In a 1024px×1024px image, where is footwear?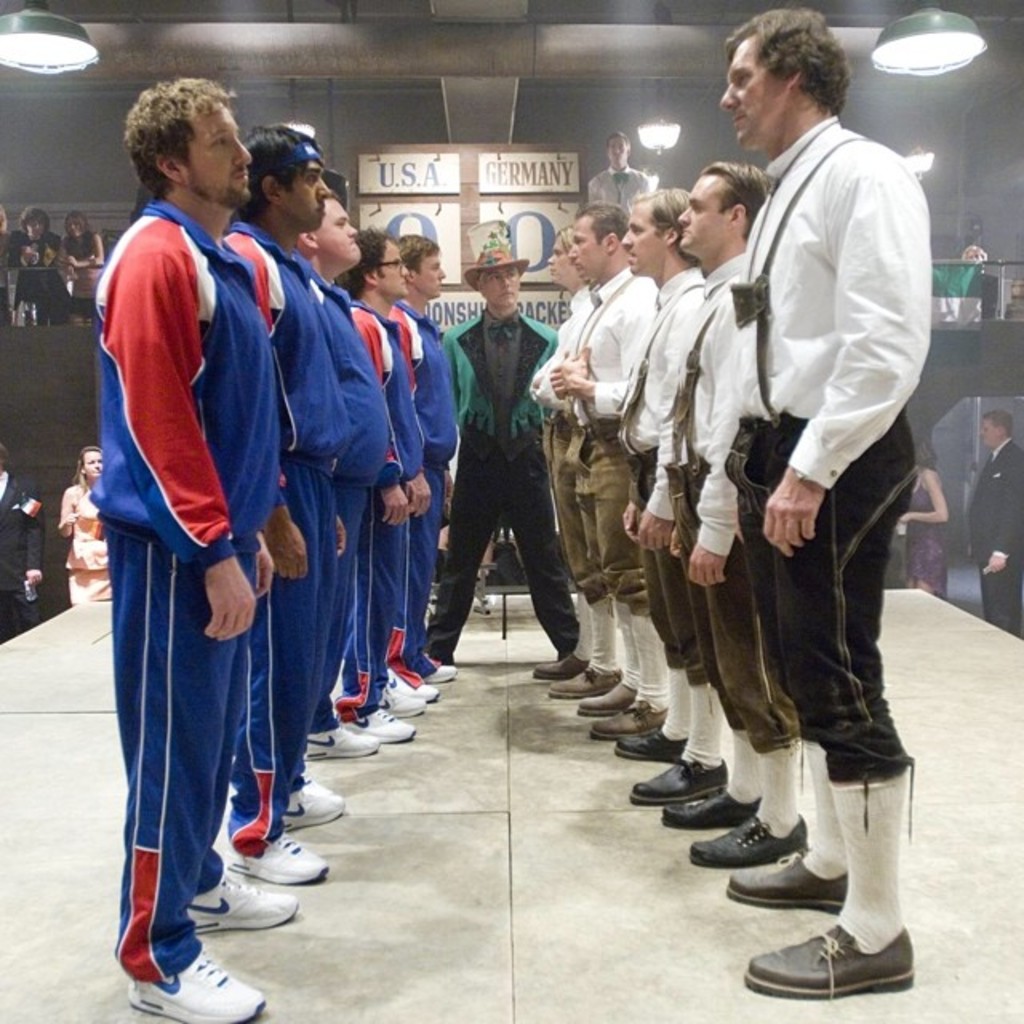
(left=750, top=792, right=933, bottom=1003).
